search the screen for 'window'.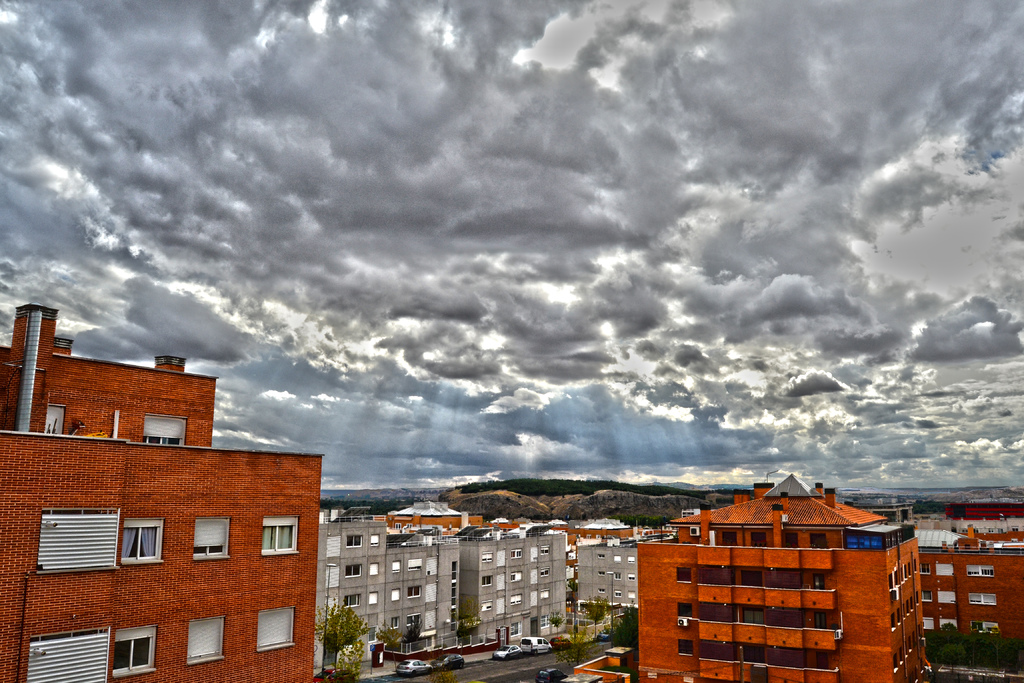
Found at left=260, top=607, right=294, bottom=650.
